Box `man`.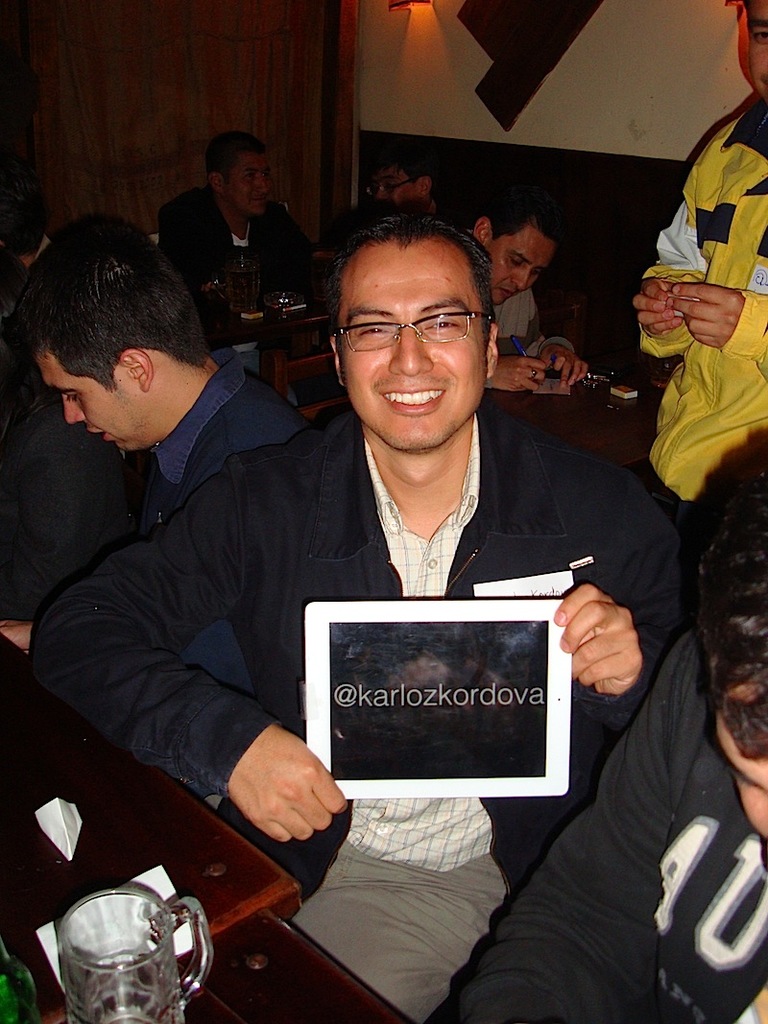
619 0 767 733.
